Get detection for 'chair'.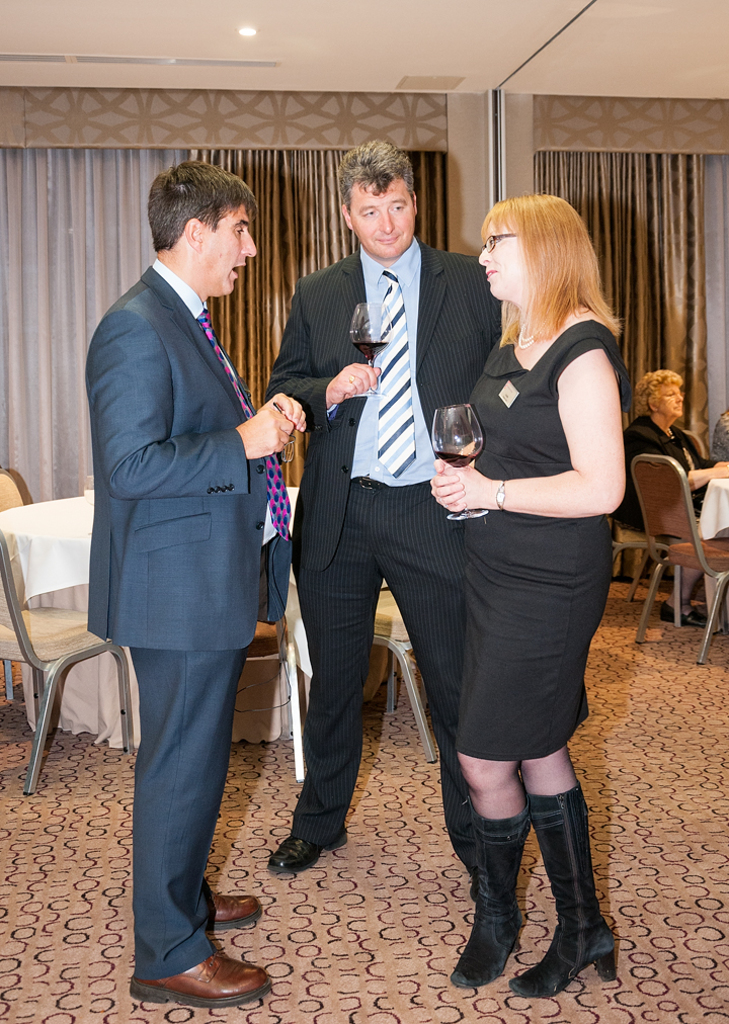
Detection: (609,511,681,626).
